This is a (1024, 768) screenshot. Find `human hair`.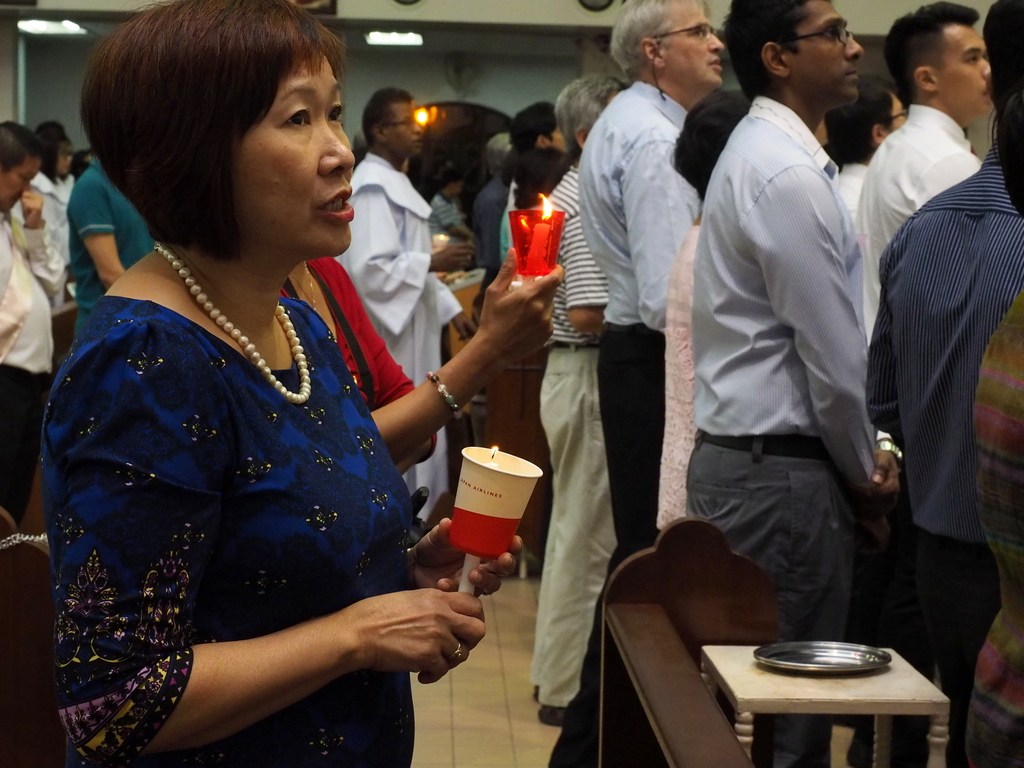
Bounding box: left=724, top=0, right=811, bottom=102.
